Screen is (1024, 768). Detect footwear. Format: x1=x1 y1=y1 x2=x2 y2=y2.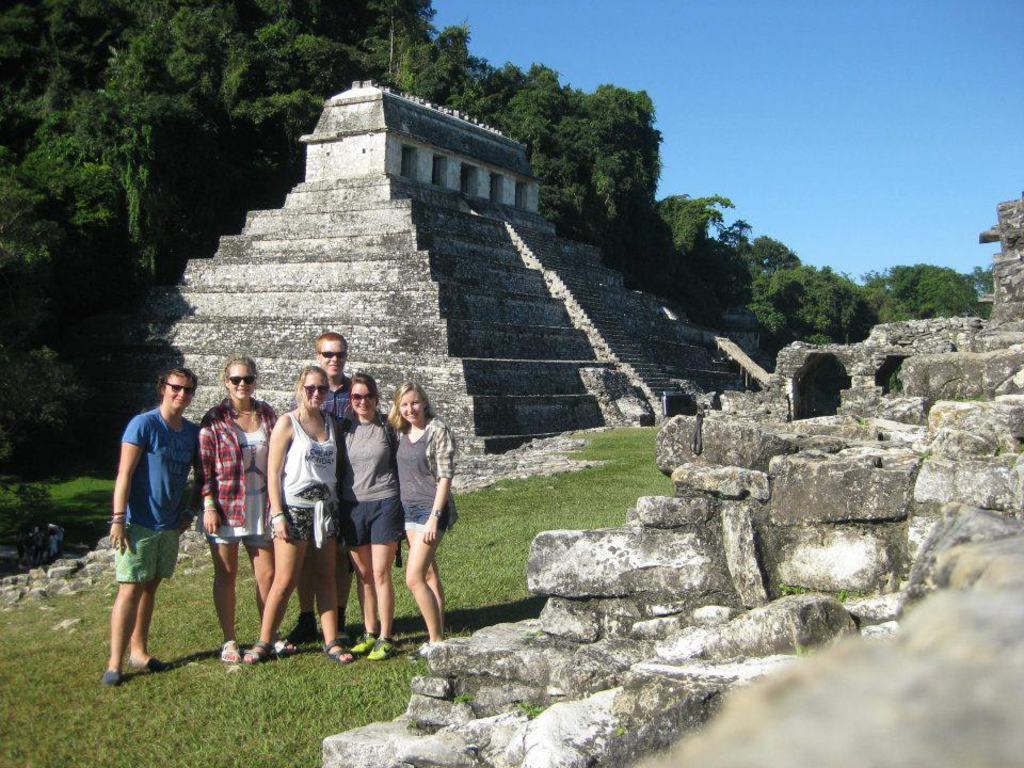
x1=105 y1=669 x2=124 y2=689.
